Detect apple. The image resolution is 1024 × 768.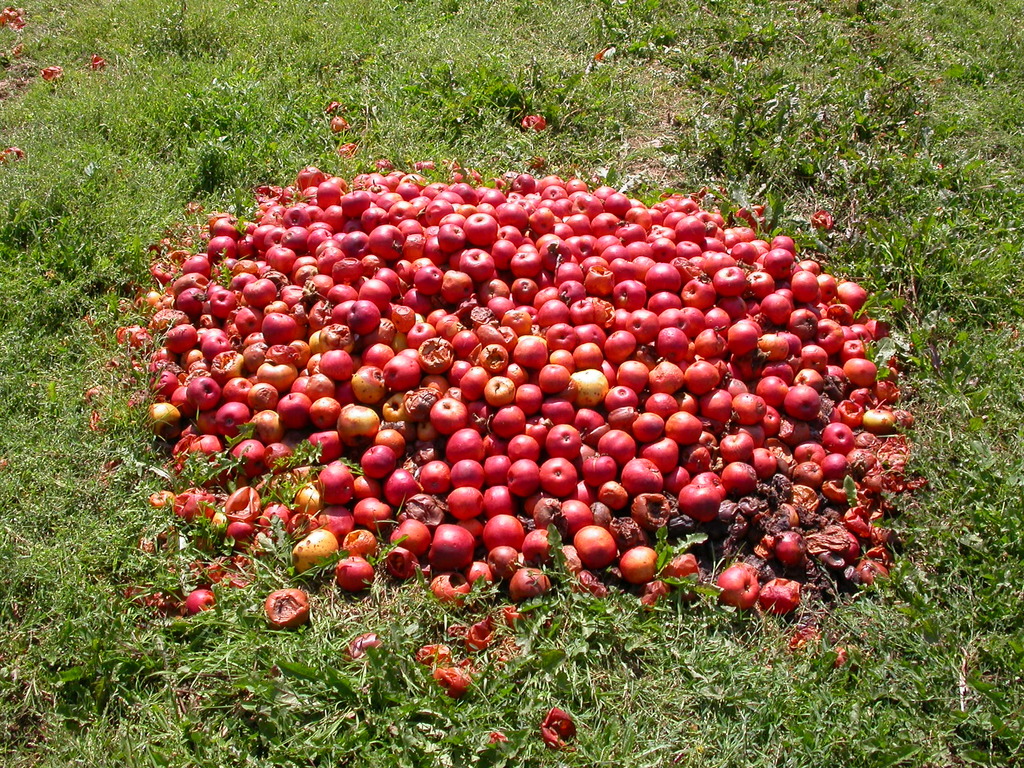
crop(40, 65, 60, 79).
